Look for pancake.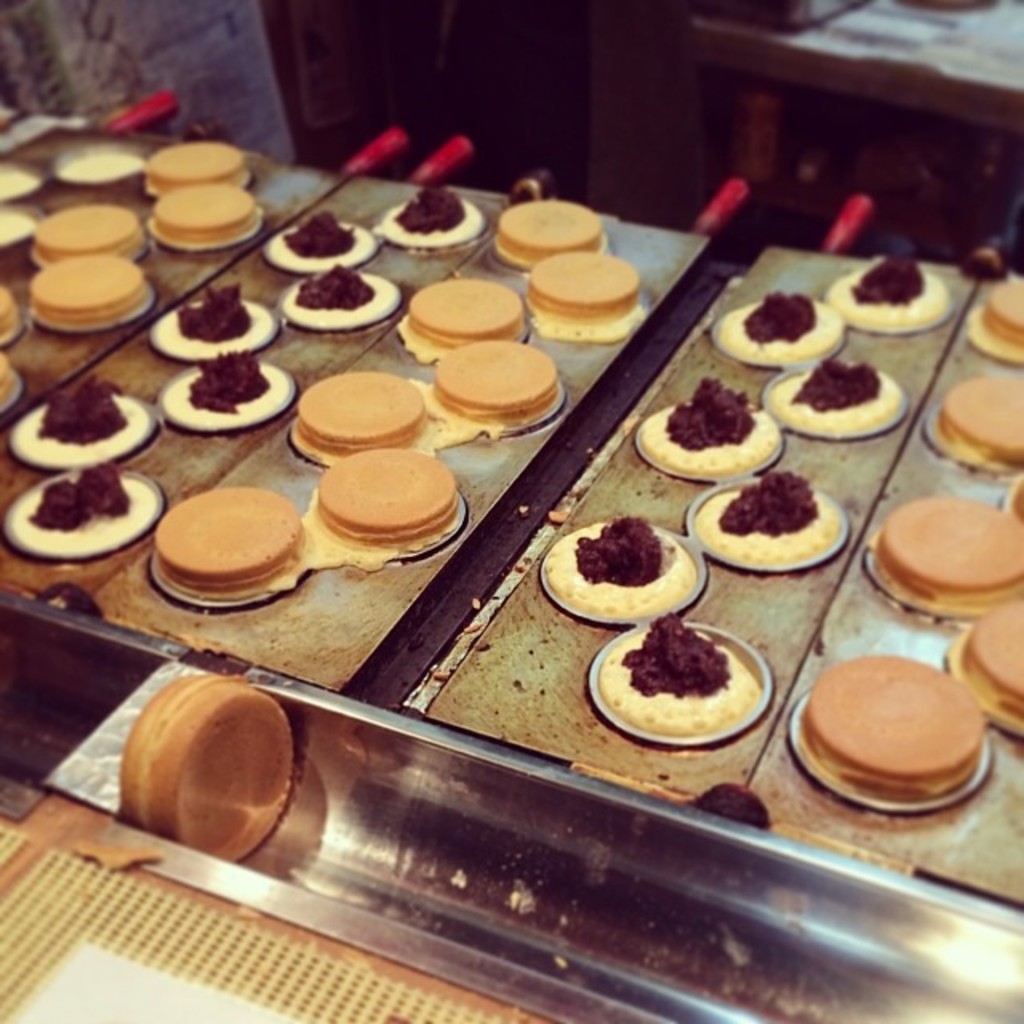
Found: bbox=[928, 376, 1022, 482].
